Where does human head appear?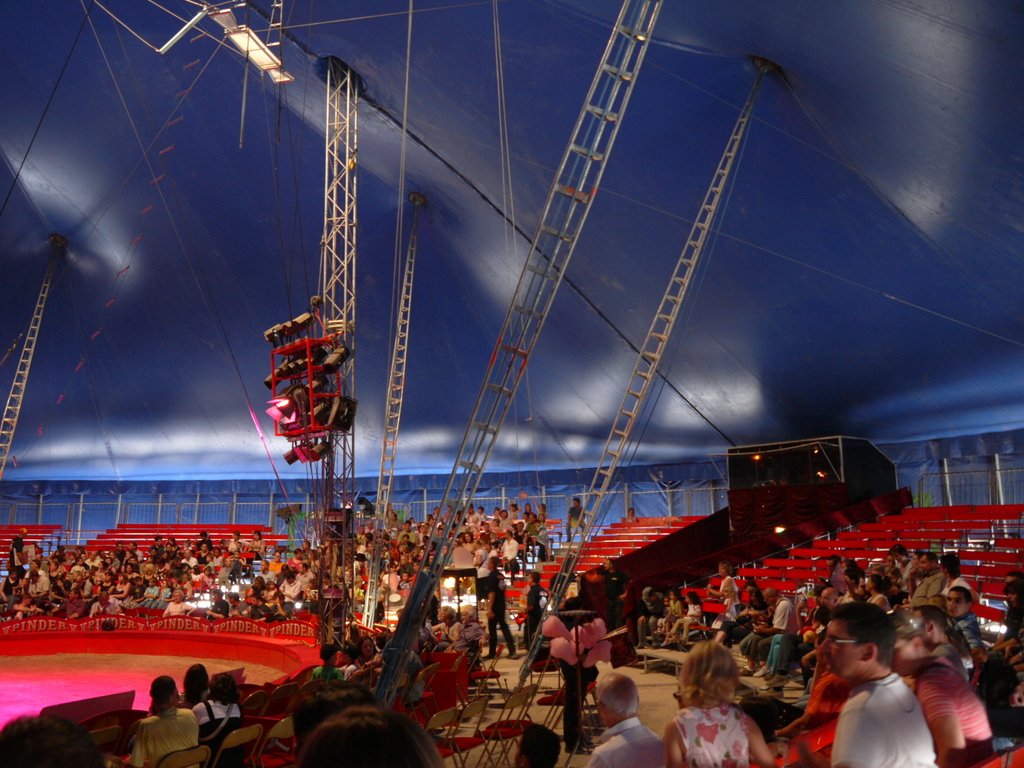
Appears at rect(684, 594, 694, 604).
